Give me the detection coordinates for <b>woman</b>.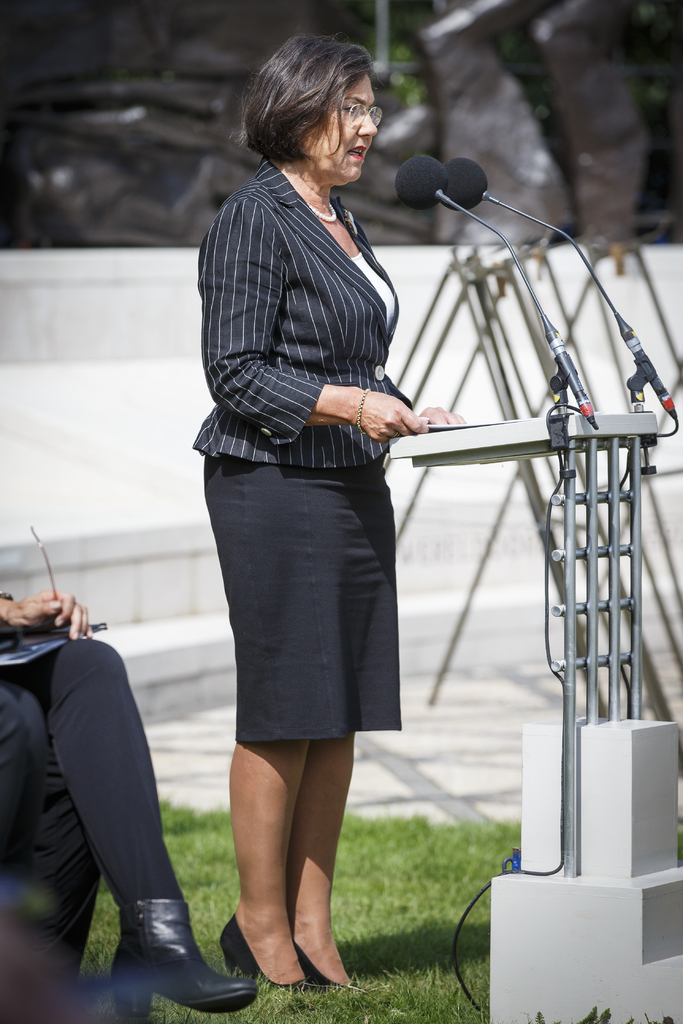
[177,40,460,950].
